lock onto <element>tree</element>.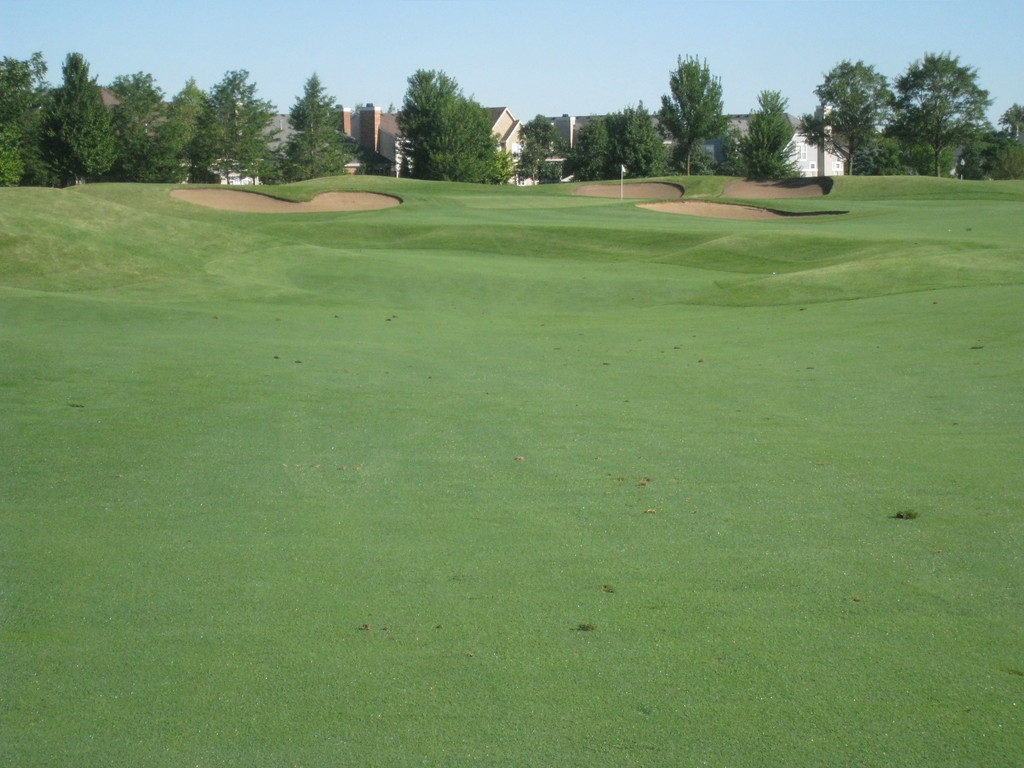
Locked: <region>889, 93, 982, 173</region>.
